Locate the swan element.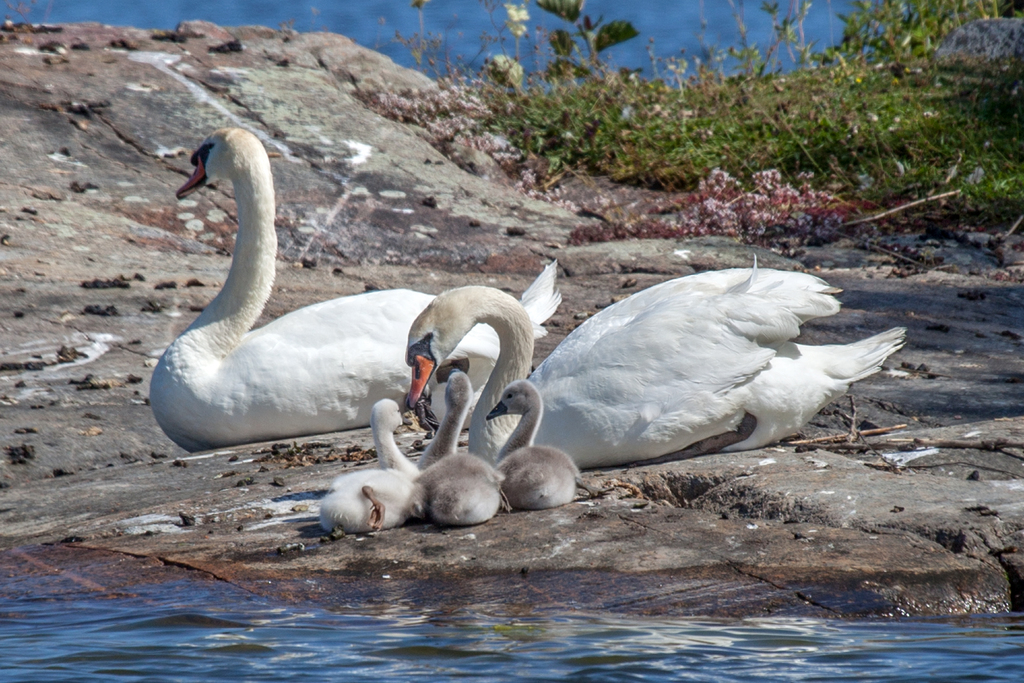
Element bbox: detection(150, 108, 487, 469).
